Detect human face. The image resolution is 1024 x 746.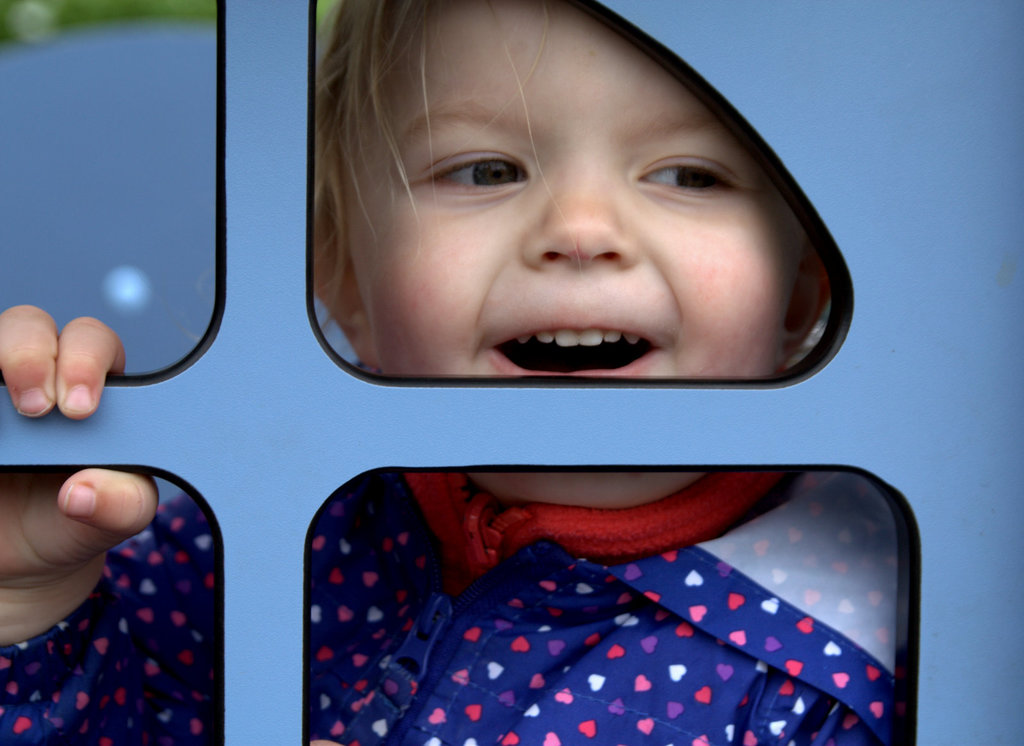
bbox=(342, 0, 803, 507).
